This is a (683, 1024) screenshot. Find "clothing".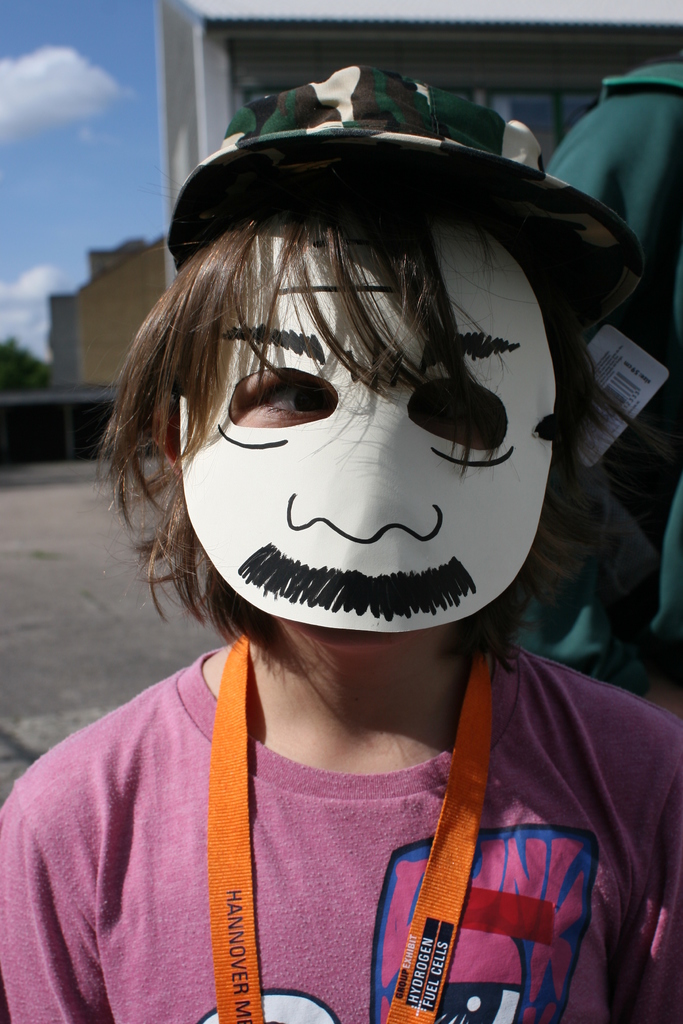
Bounding box: l=512, t=61, r=682, b=698.
